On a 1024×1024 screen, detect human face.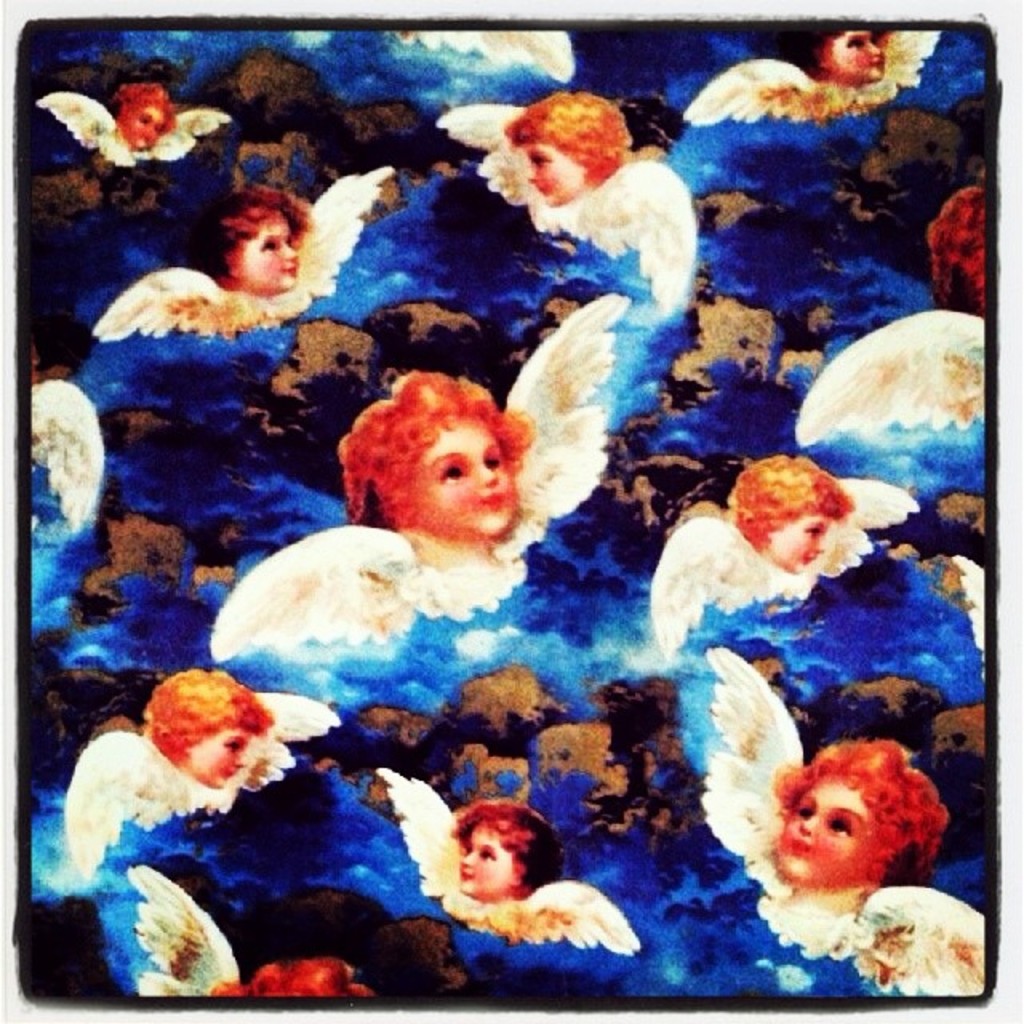
(838, 24, 888, 82).
